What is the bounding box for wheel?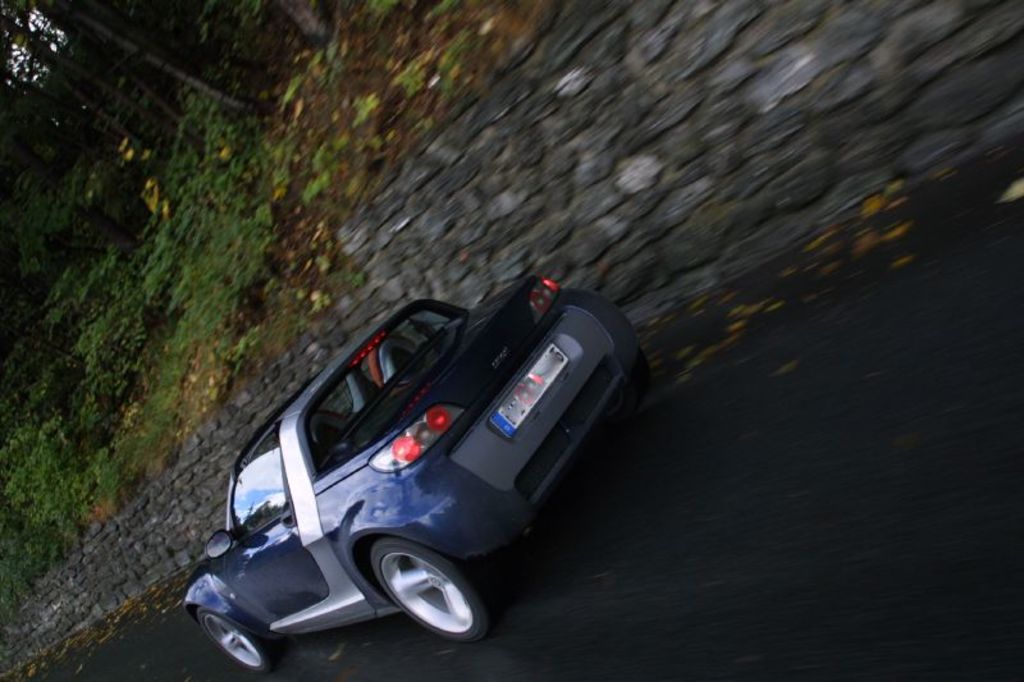
(625,356,657,400).
